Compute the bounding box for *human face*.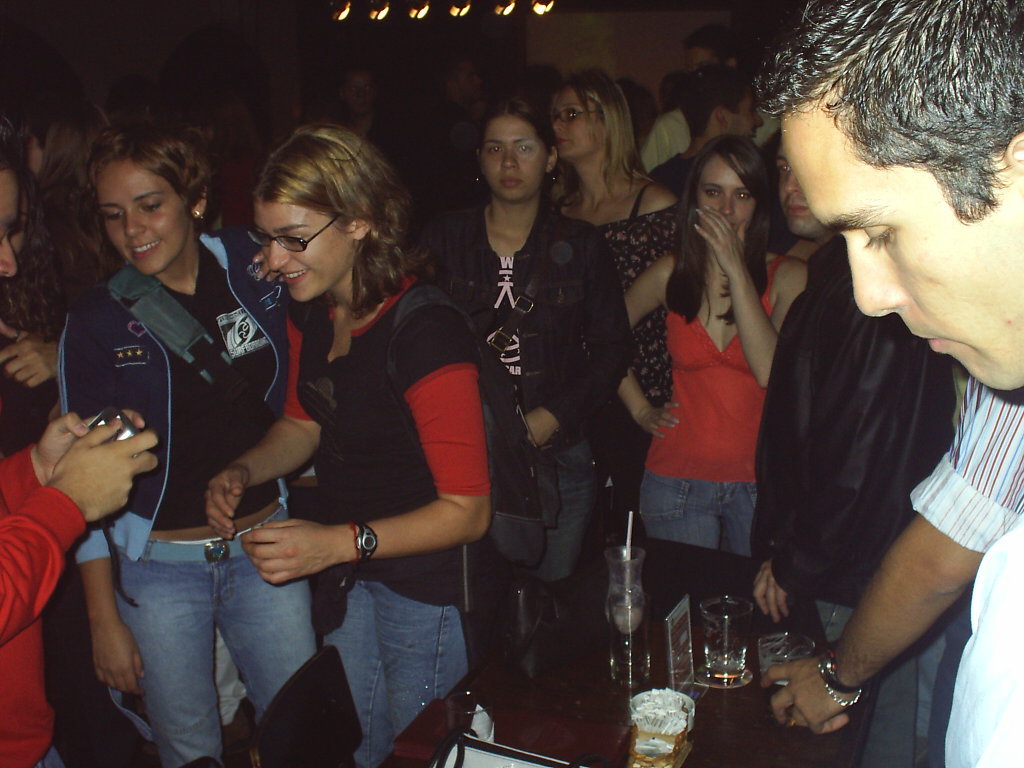
(x1=776, y1=103, x2=1021, y2=392).
